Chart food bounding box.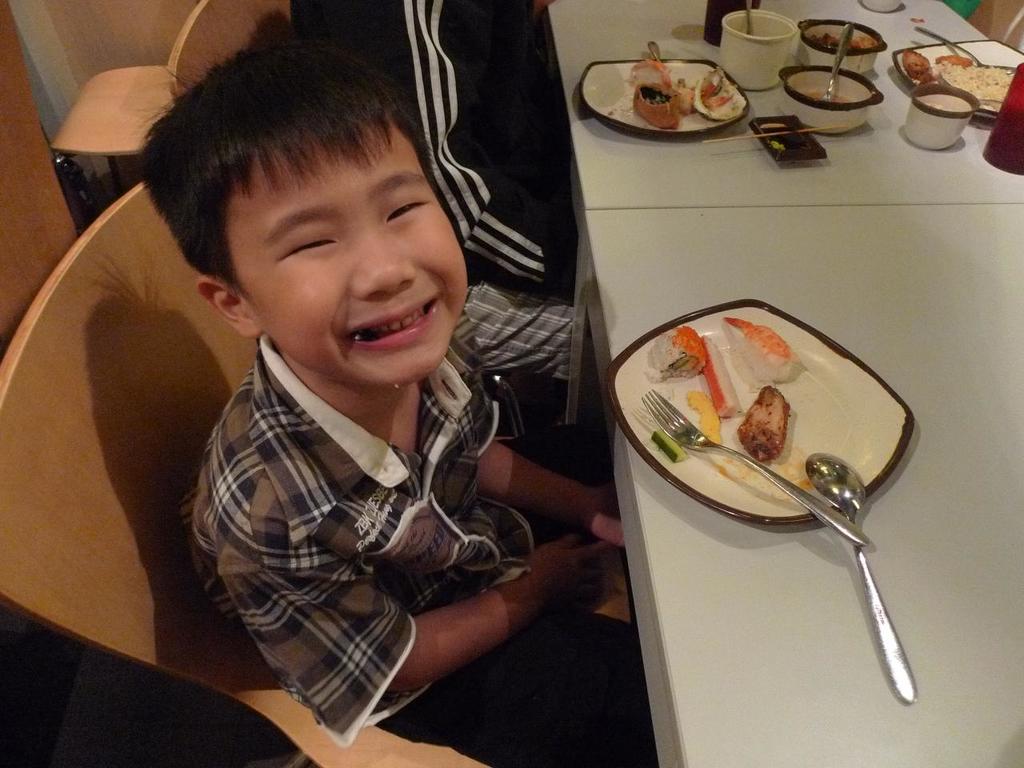
Charted: {"x1": 756, "y1": 122, "x2": 809, "y2": 154}.
